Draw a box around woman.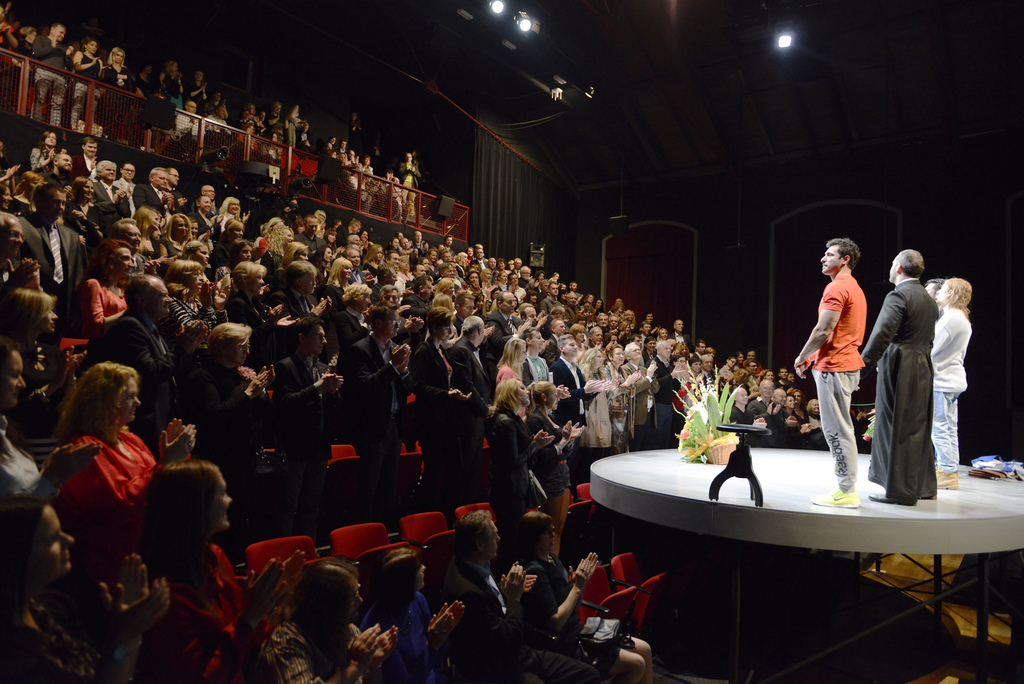
bbox(0, 37, 820, 683).
